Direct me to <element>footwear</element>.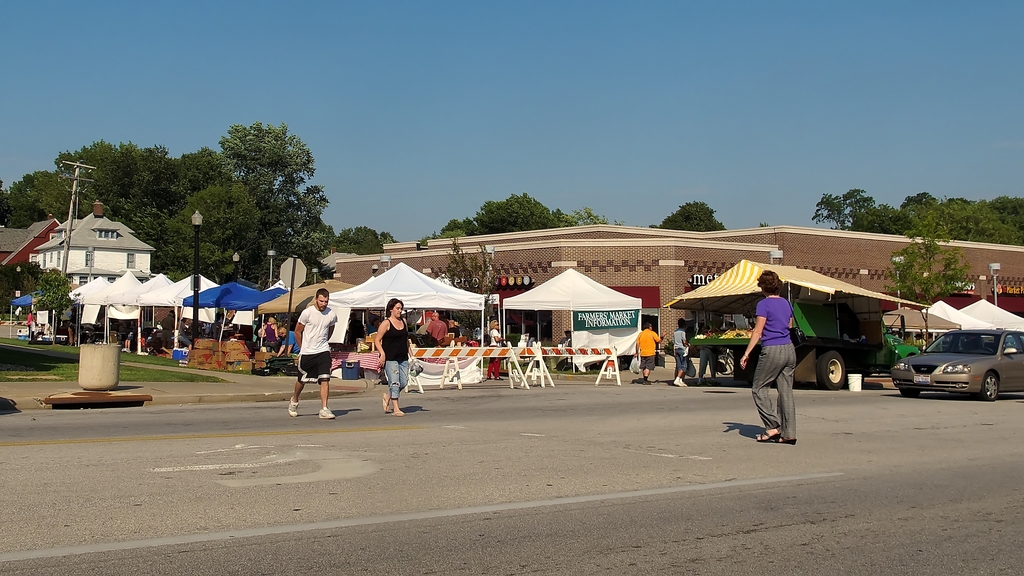
Direction: [left=318, top=403, right=339, bottom=420].
